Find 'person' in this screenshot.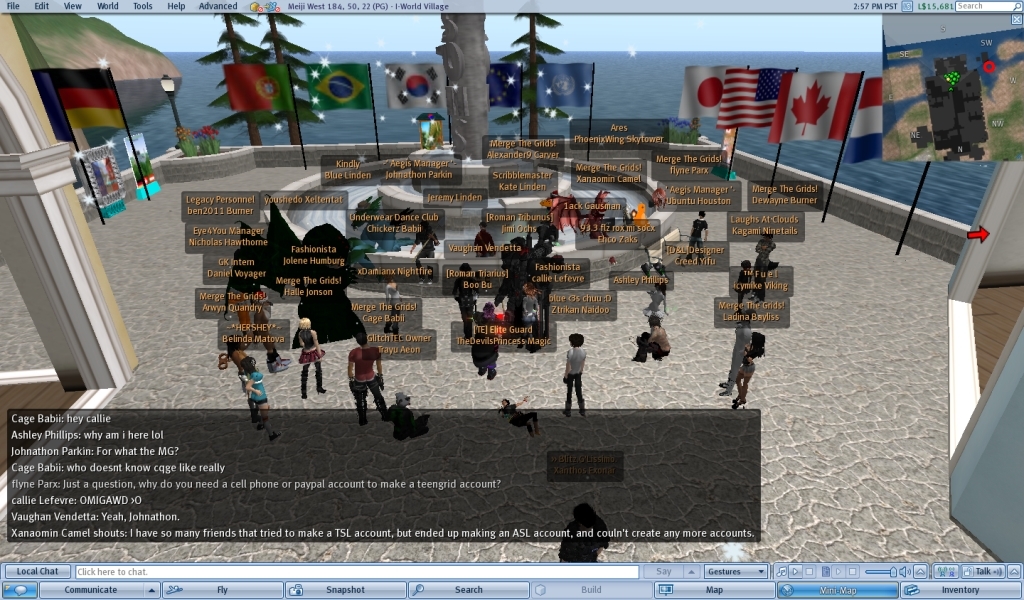
The bounding box for 'person' is Rect(731, 328, 769, 397).
